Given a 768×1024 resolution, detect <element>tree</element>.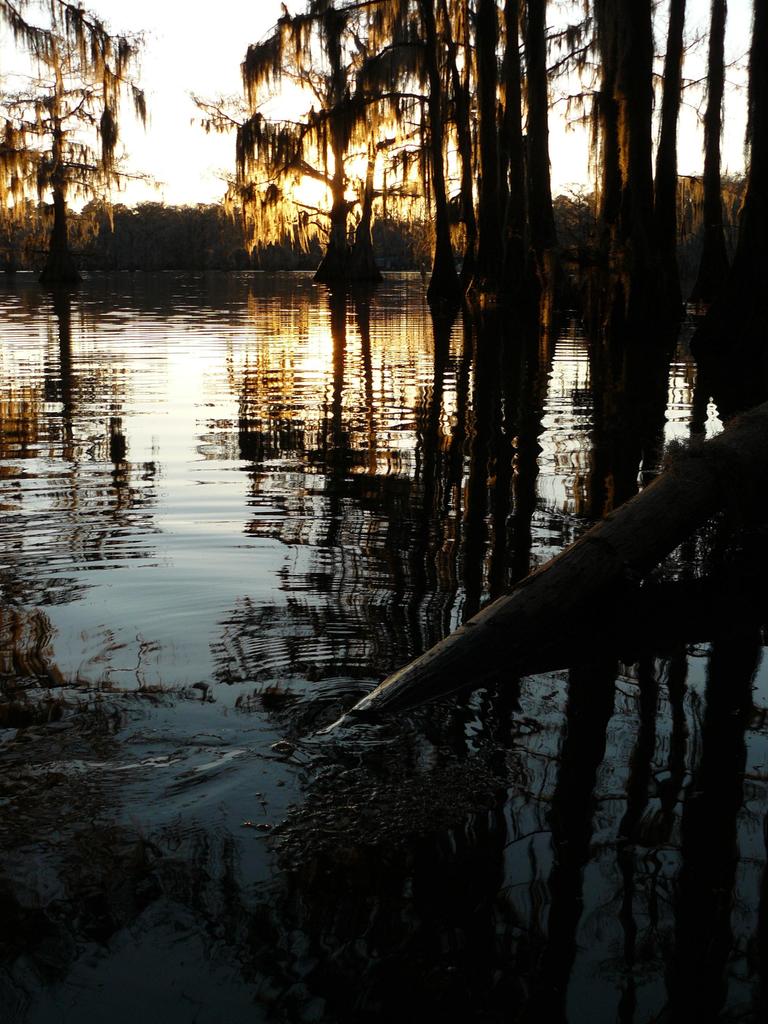
bbox=[0, 0, 154, 283].
